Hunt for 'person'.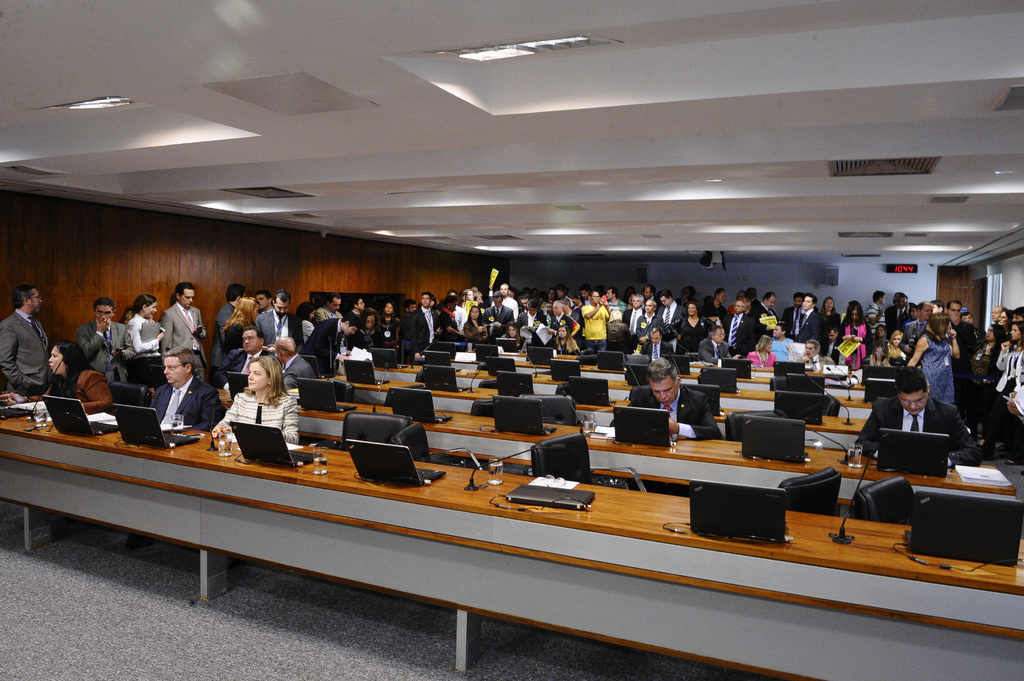
Hunted down at l=223, t=298, r=260, b=355.
